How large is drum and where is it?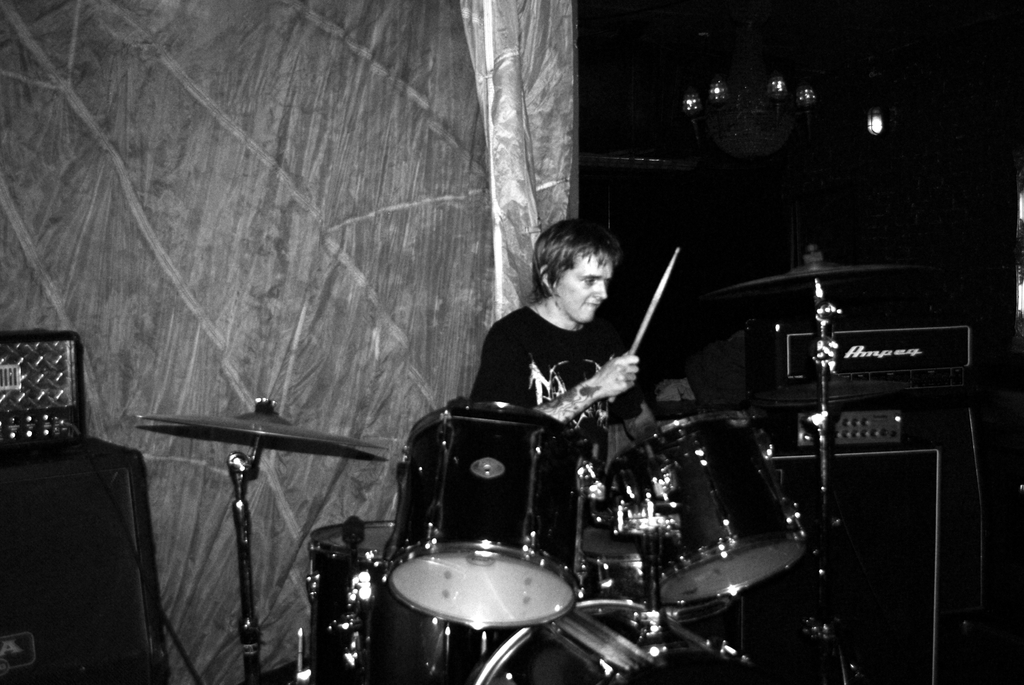
Bounding box: [left=380, top=544, right=578, bottom=684].
